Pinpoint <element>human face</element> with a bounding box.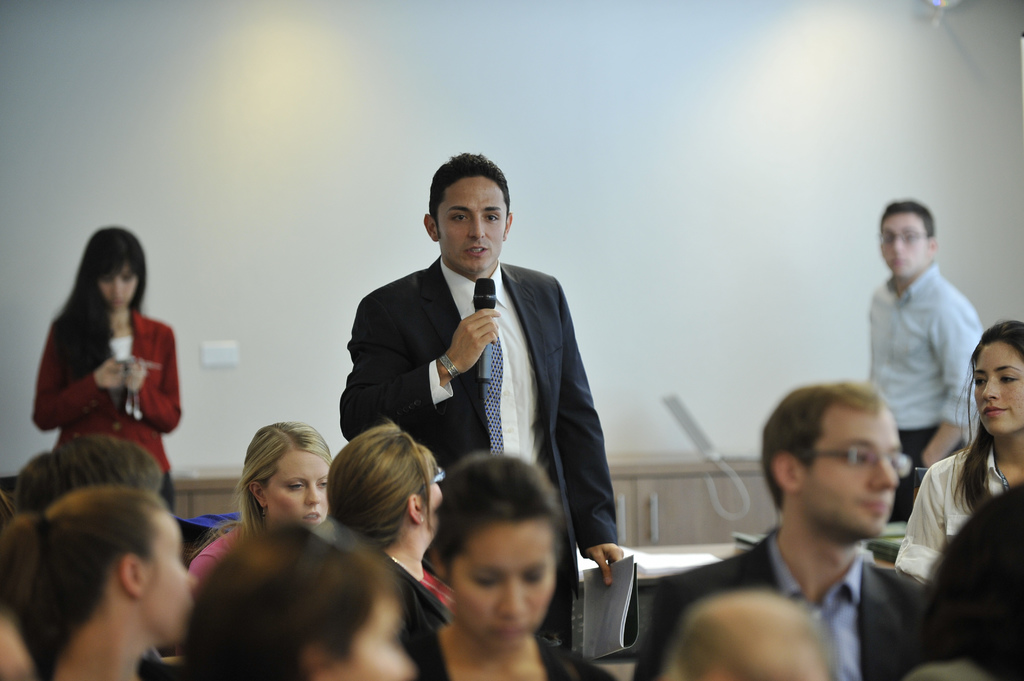
locate(881, 212, 927, 277).
